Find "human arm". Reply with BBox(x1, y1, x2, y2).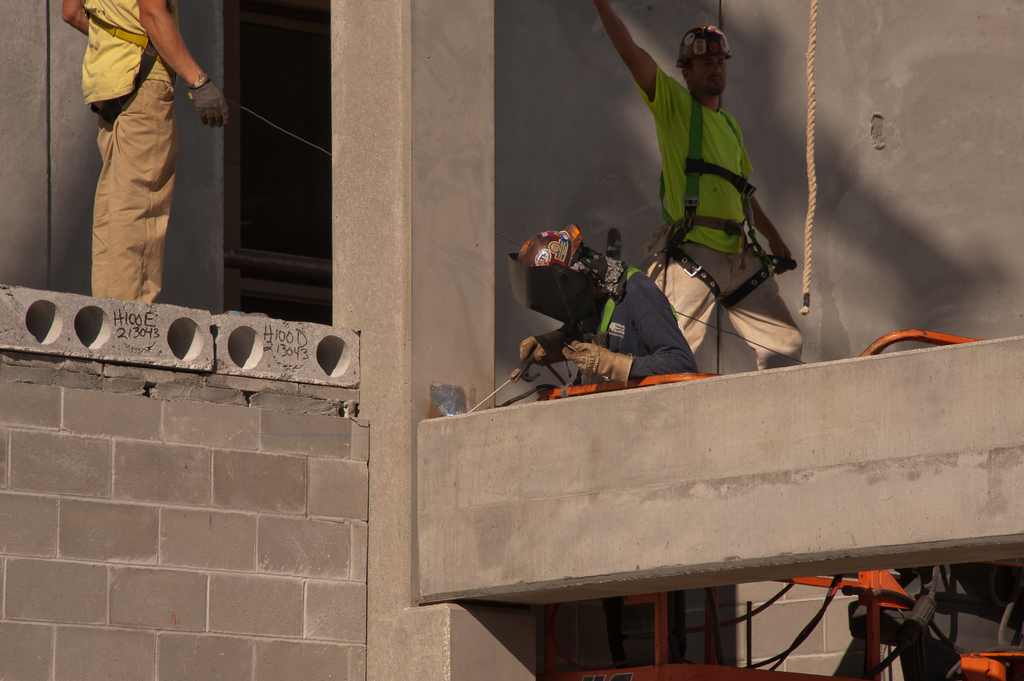
BBox(568, 277, 700, 389).
